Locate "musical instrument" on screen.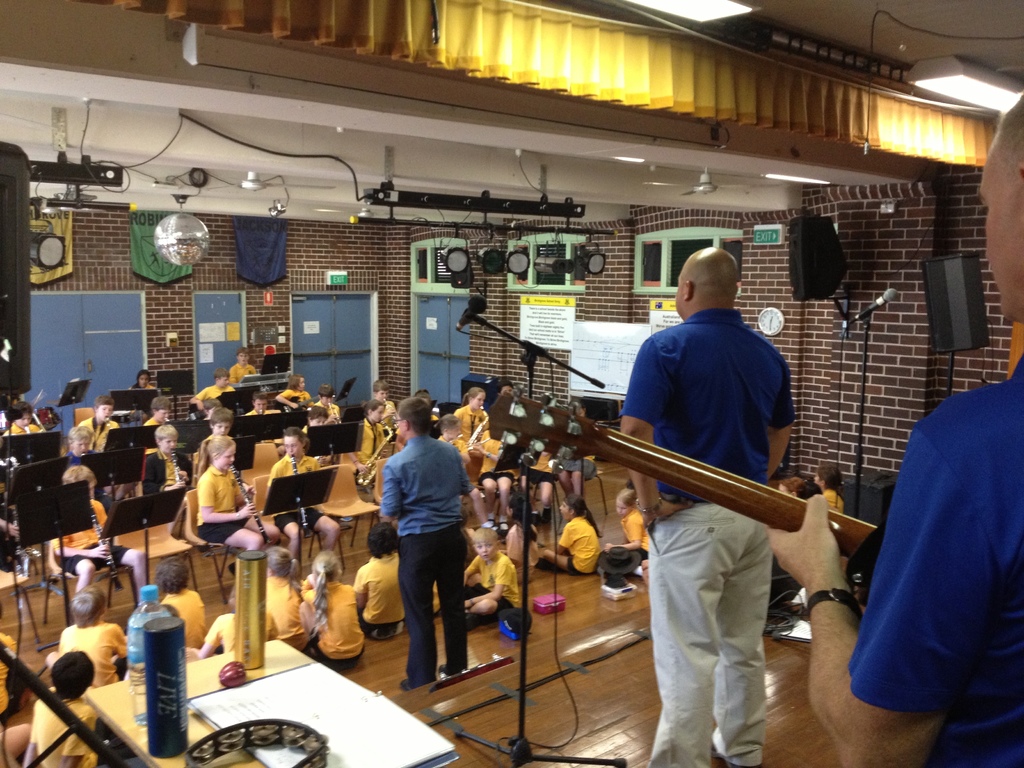
On screen at x1=28, y1=403, x2=61, y2=426.
